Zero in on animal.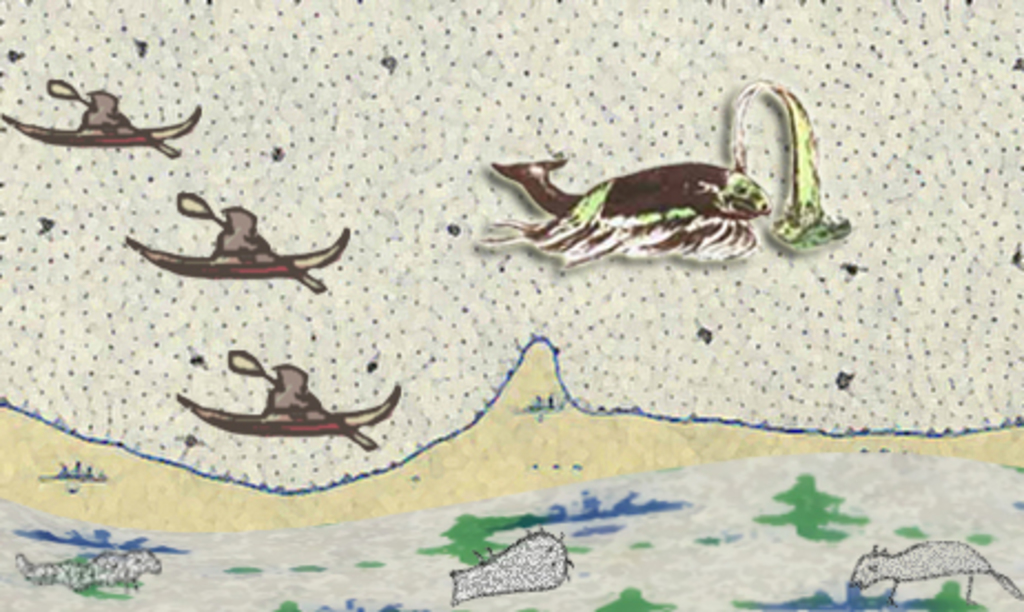
Zeroed in: <box>492,153,776,231</box>.
